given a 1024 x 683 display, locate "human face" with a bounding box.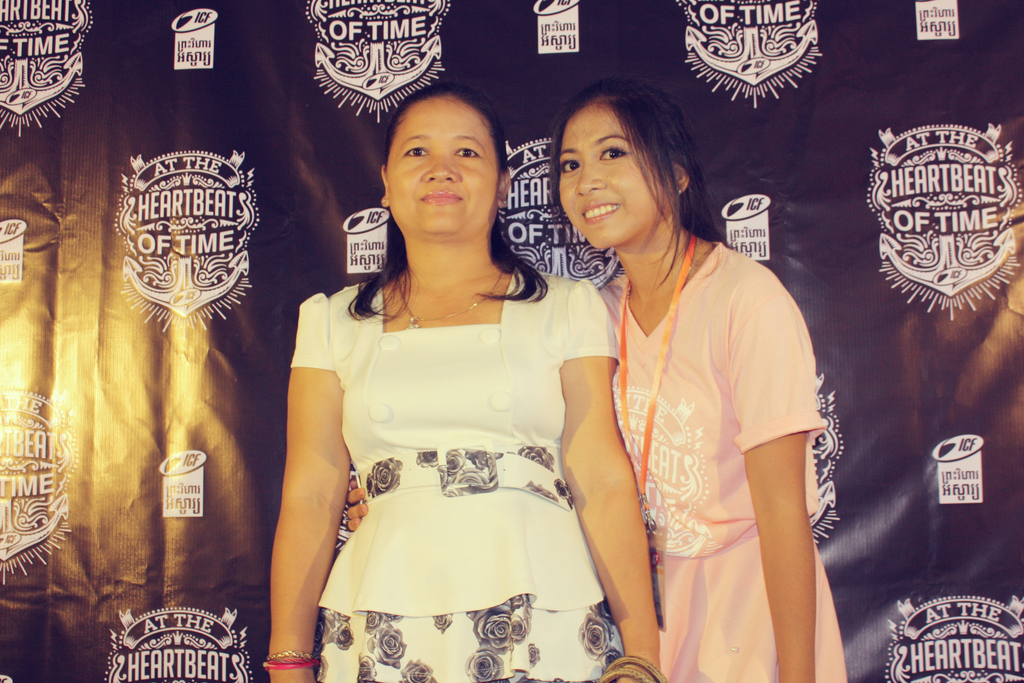
Located: l=548, t=106, r=655, b=256.
